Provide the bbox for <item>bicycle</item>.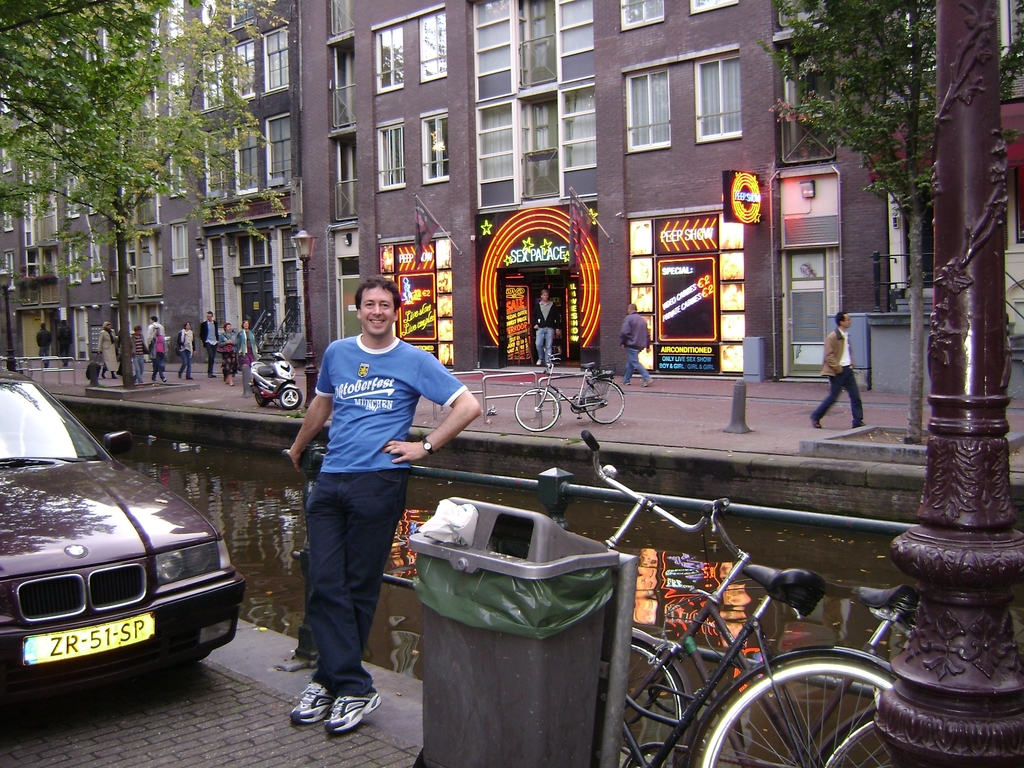
[612, 497, 922, 767].
